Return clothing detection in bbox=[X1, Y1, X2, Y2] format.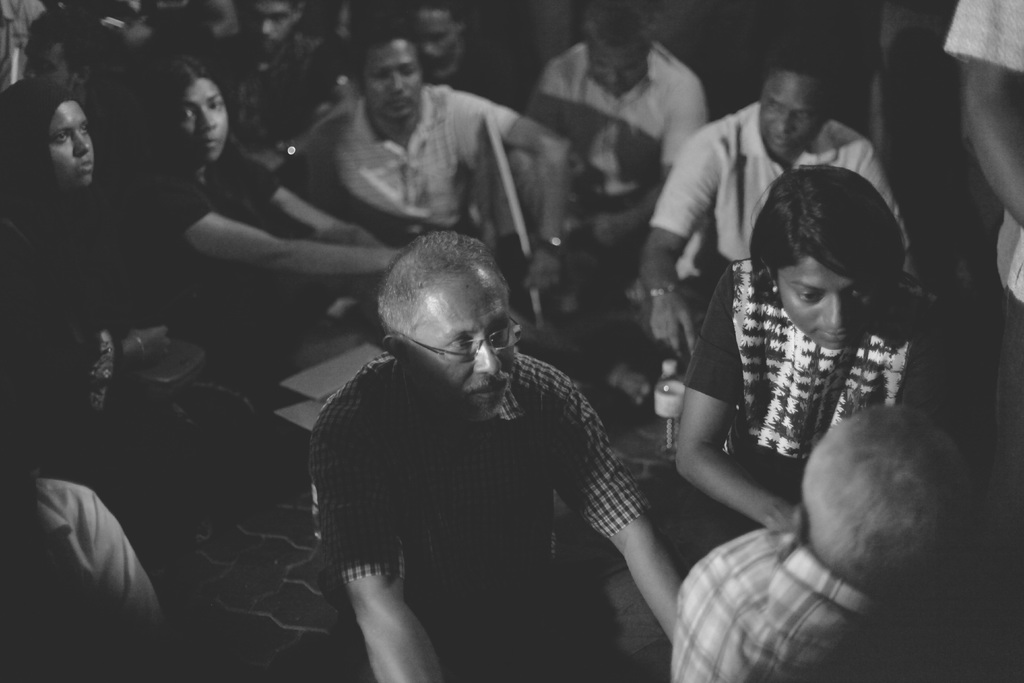
bbox=[0, 477, 169, 682].
